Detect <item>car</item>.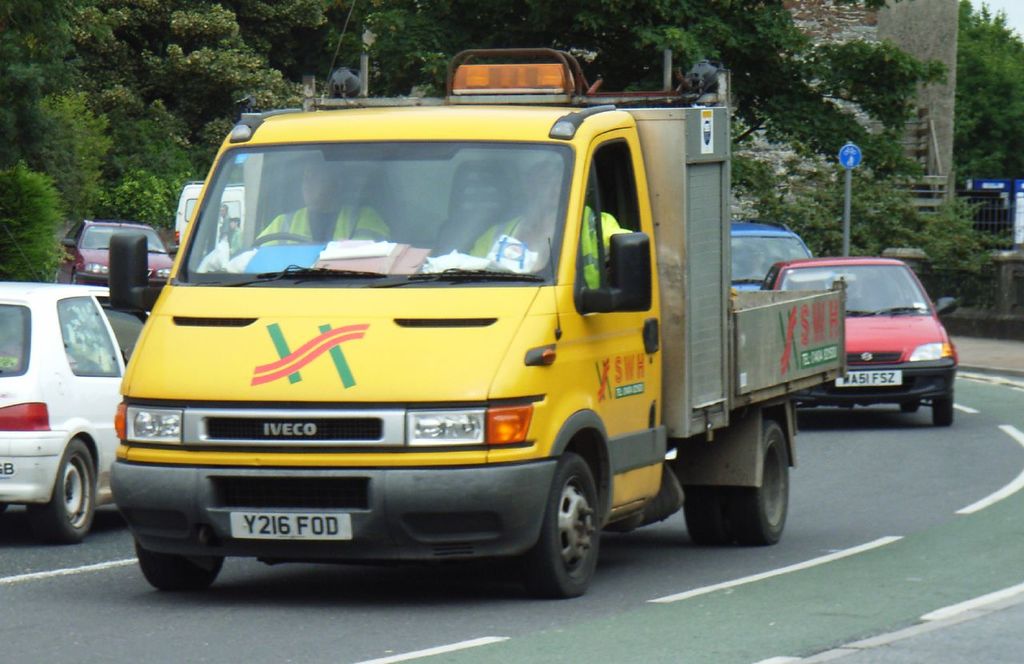
Detected at (left=57, top=218, right=178, bottom=286).
